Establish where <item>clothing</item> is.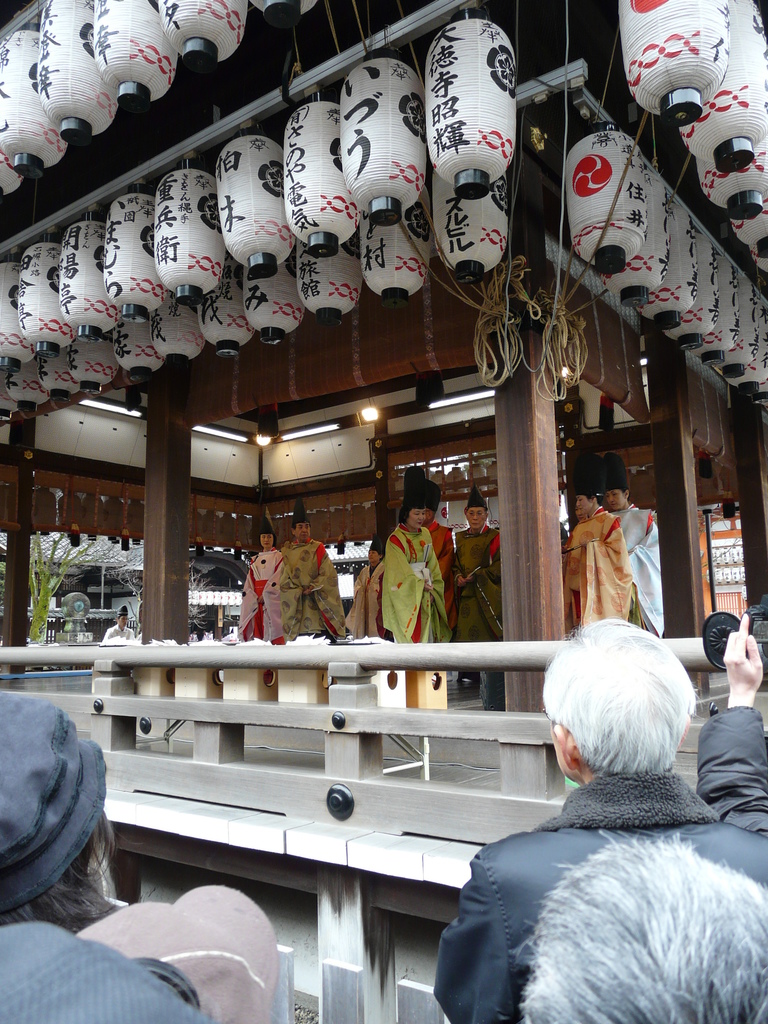
Established at 0:915:221:1023.
